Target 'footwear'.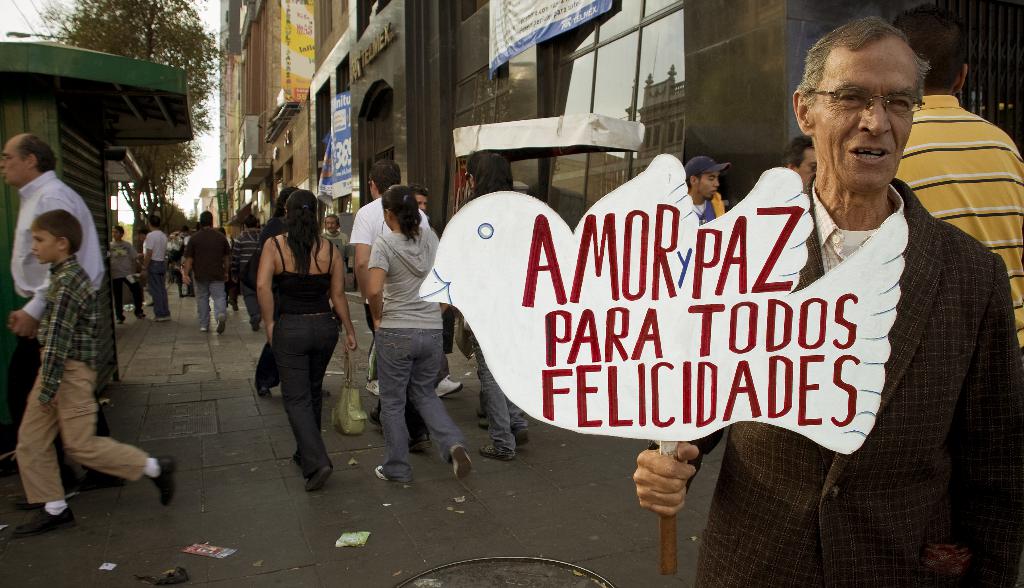
Target region: Rect(216, 312, 227, 334).
